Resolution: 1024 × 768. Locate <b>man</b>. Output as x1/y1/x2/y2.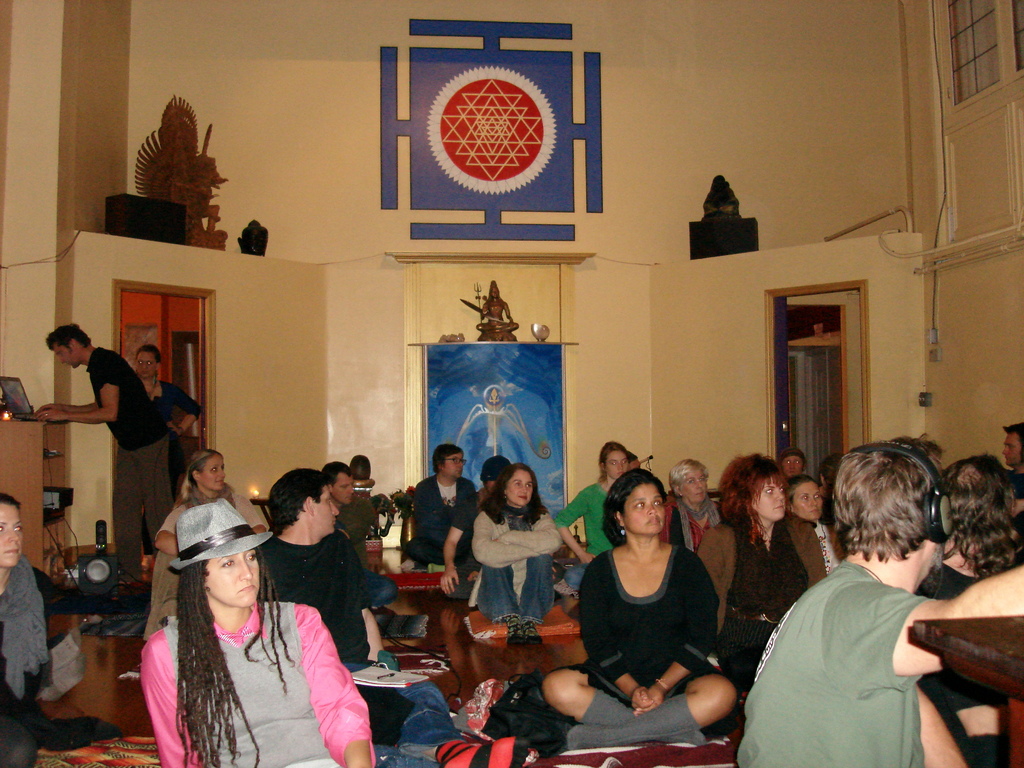
737/442/1023/767.
